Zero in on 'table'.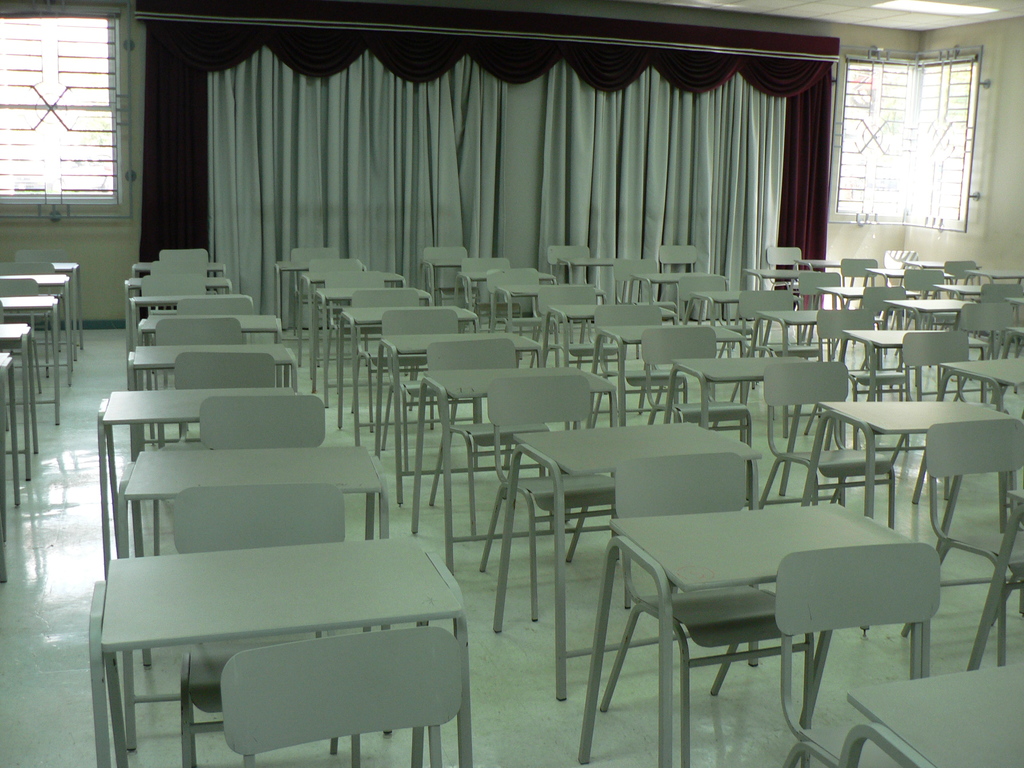
Zeroed in: pyautogui.locateOnScreen(841, 662, 1023, 767).
